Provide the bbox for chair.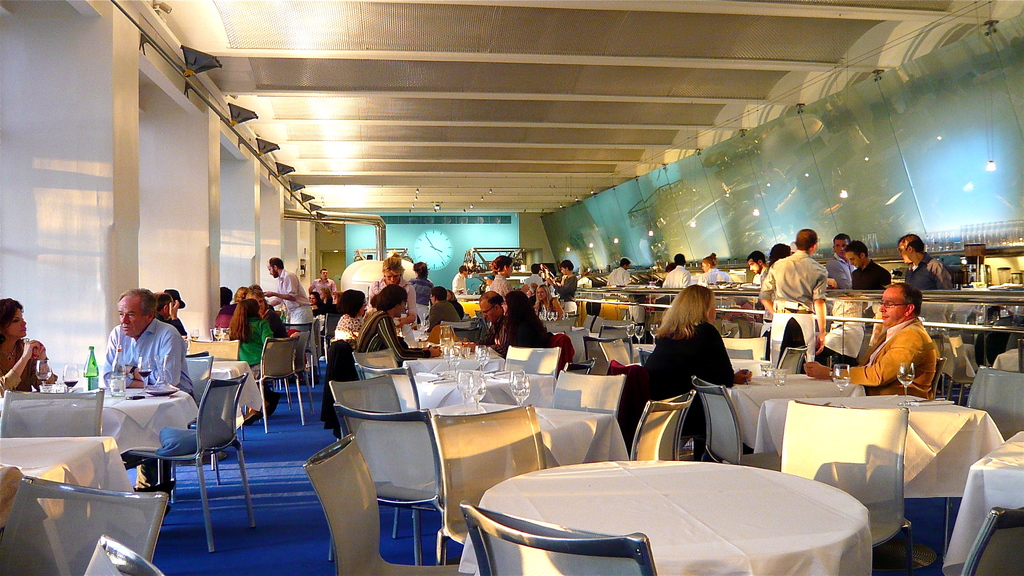
330 375 403 536.
